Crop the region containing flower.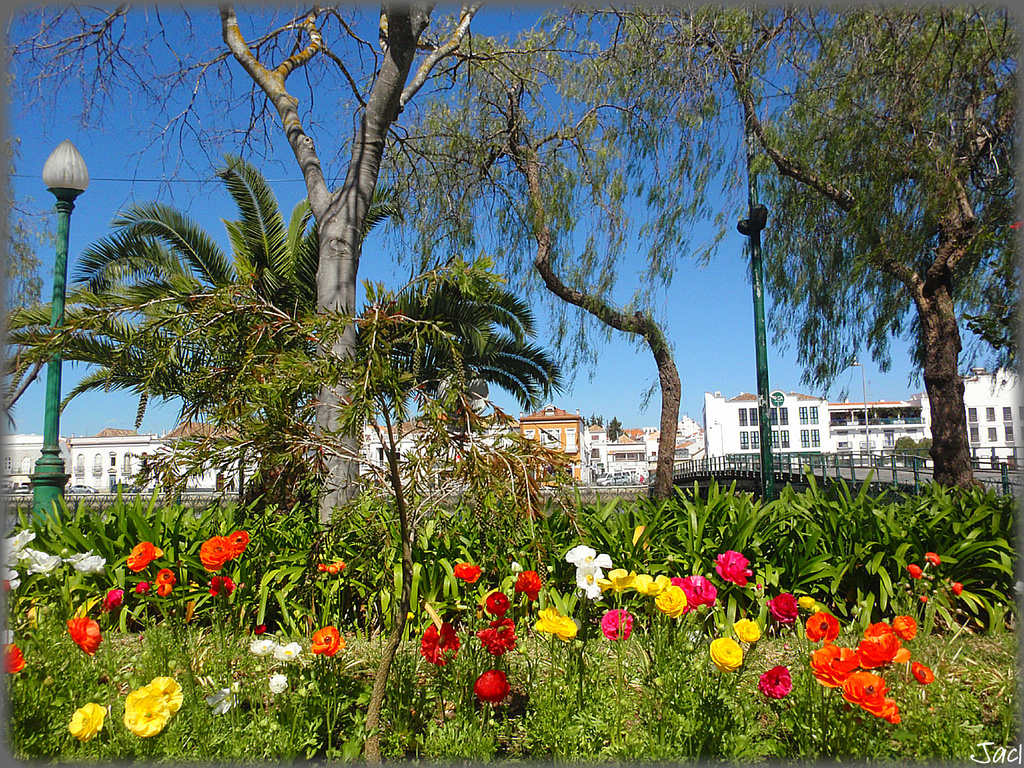
Crop region: Rect(568, 544, 608, 571).
